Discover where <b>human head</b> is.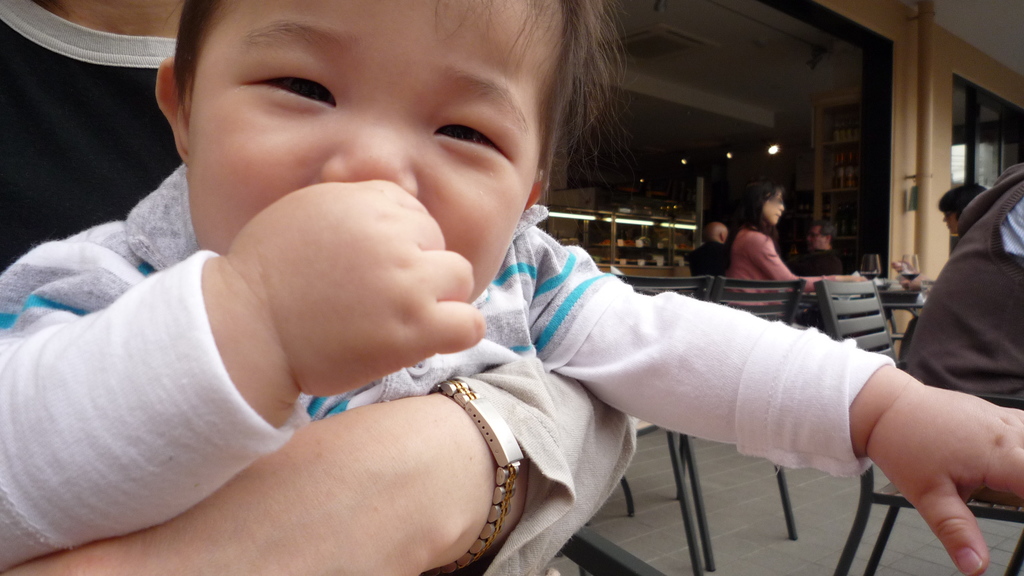
Discovered at 152/0/627/306.
